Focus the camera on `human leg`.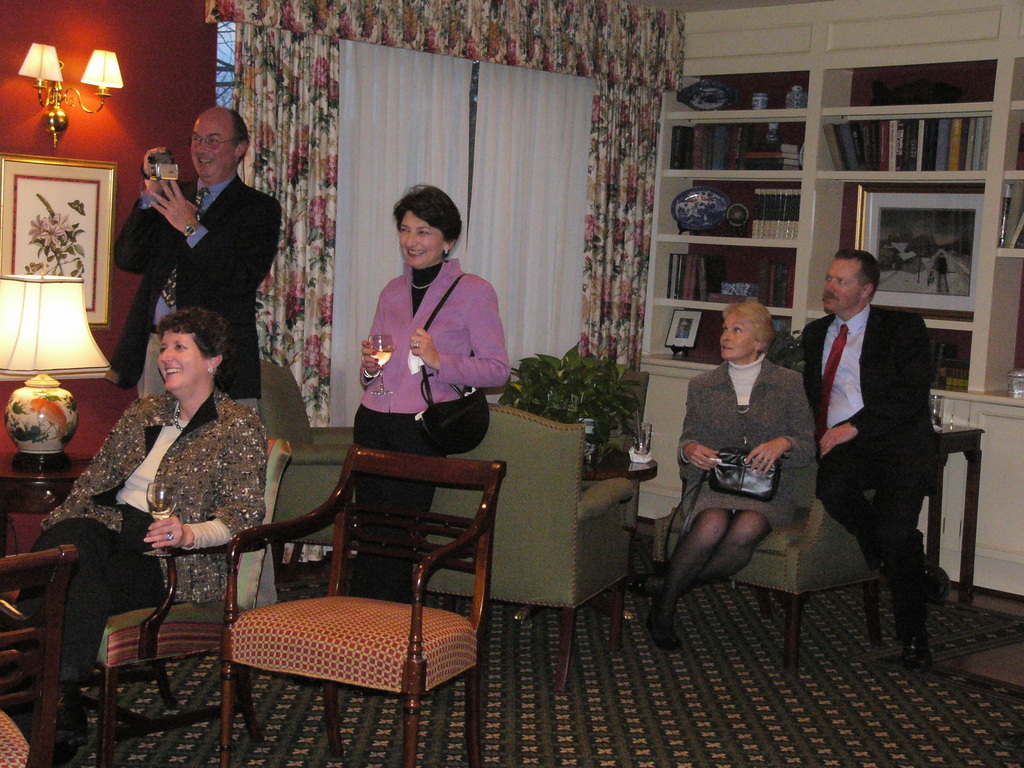
Focus region: (821, 438, 919, 569).
